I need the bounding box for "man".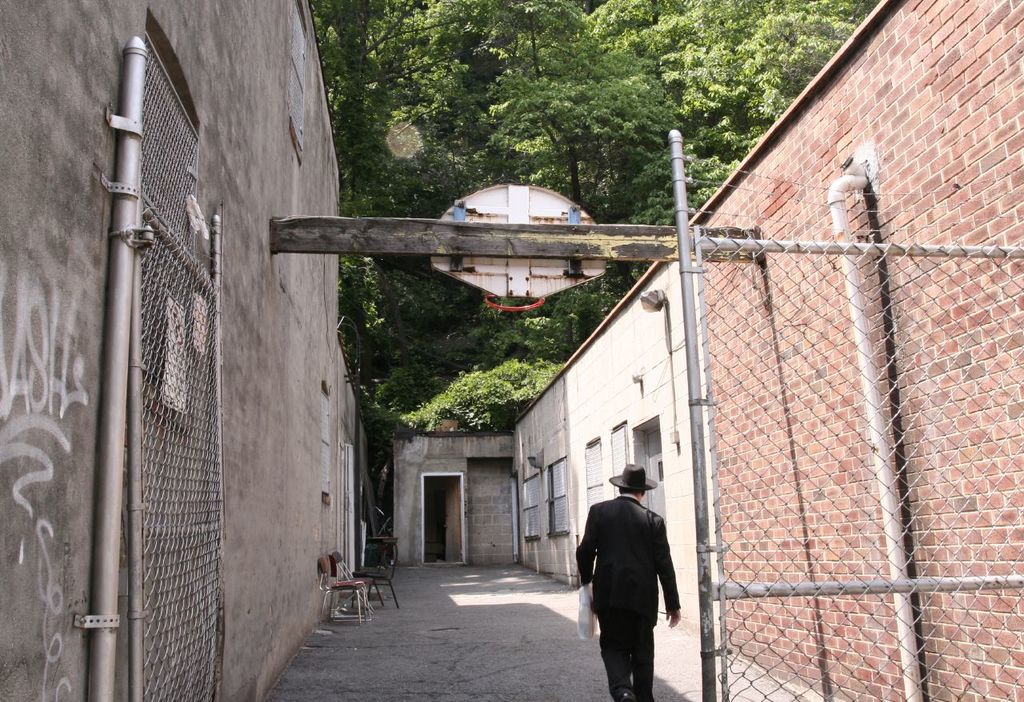
Here it is: x1=578, y1=465, x2=679, y2=688.
